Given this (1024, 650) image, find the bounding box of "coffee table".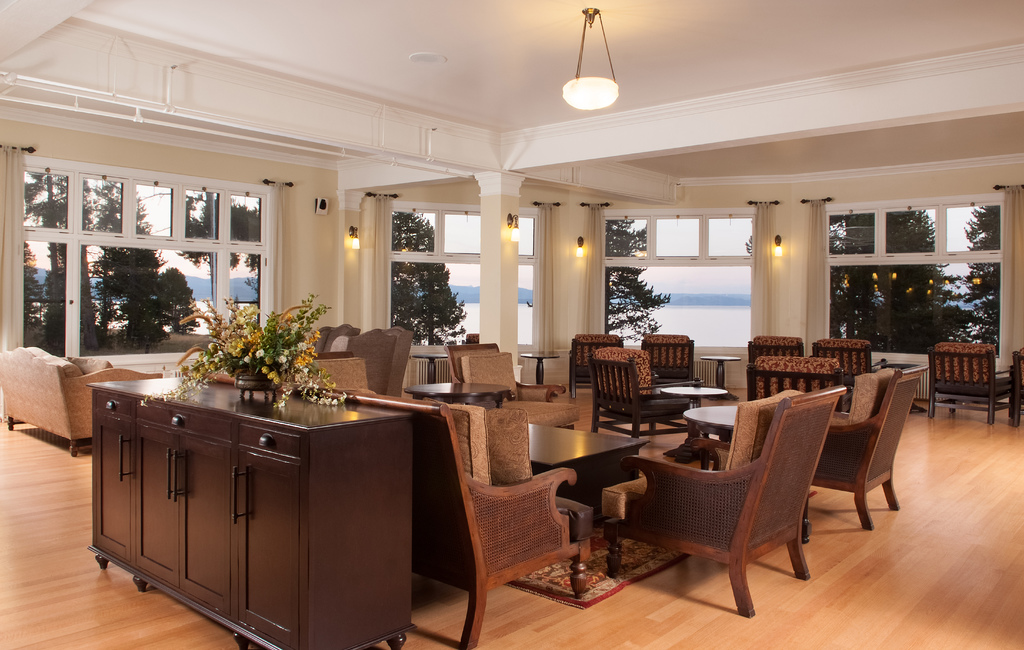
{"x1": 530, "y1": 422, "x2": 642, "y2": 516}.
